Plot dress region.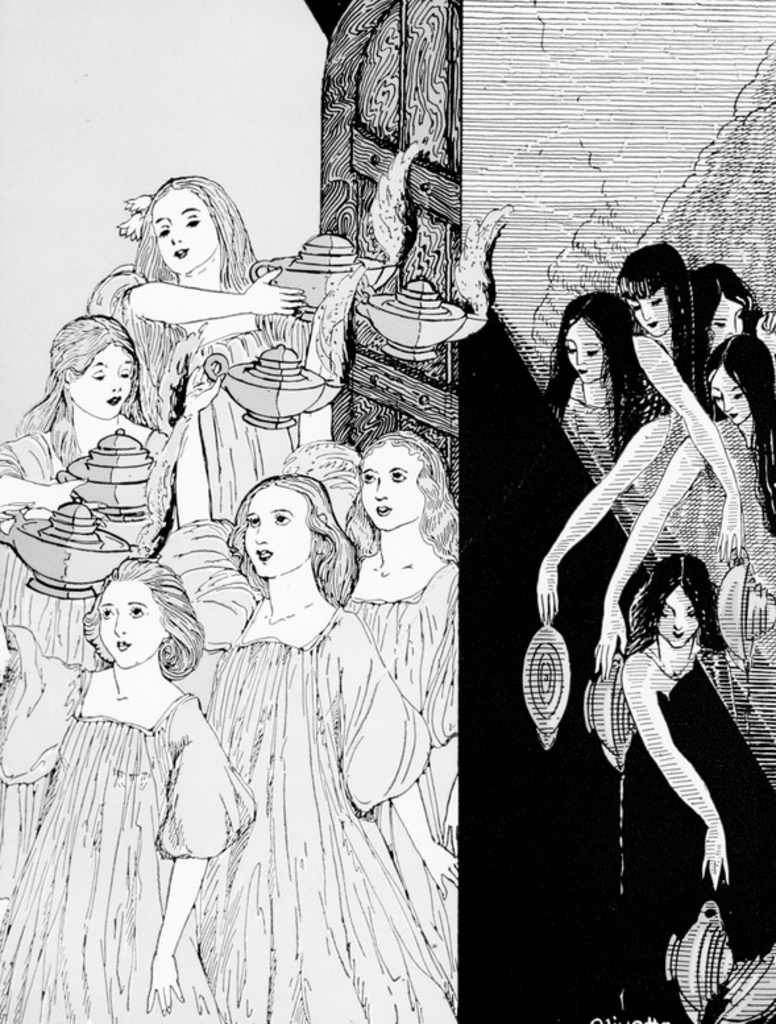
Plotted at rect(0, 265, 462, 1023).
